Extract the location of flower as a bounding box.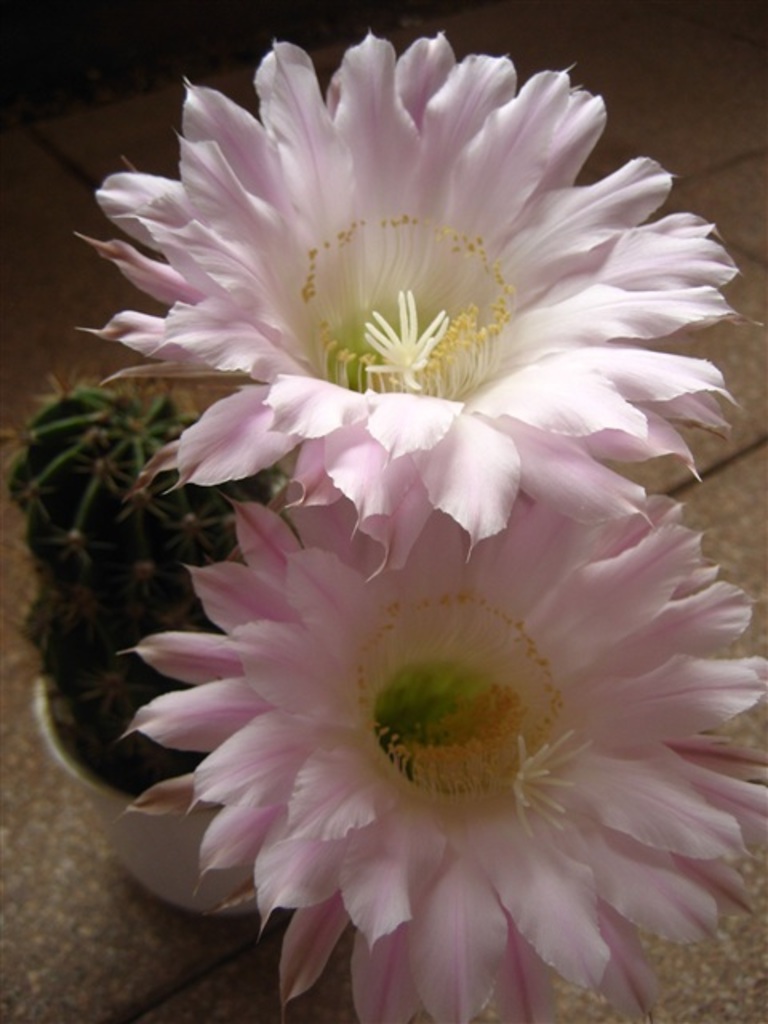
region(75, 22, 766, 582).
